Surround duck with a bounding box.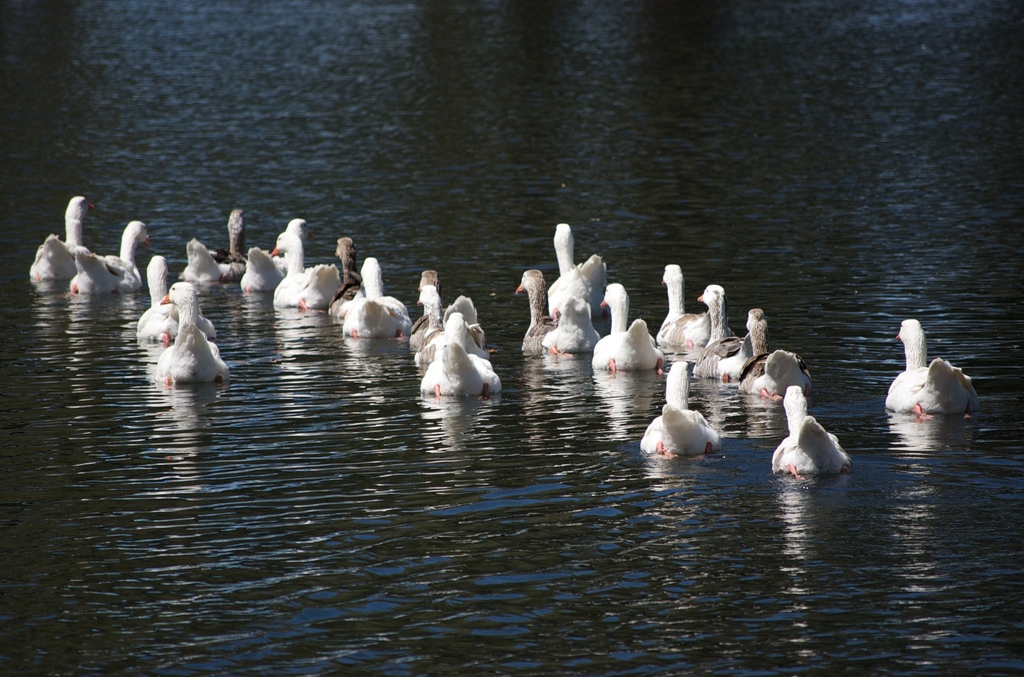
{"x1": 888, "y1": 315, "x2": 974, "y2": 426}.
